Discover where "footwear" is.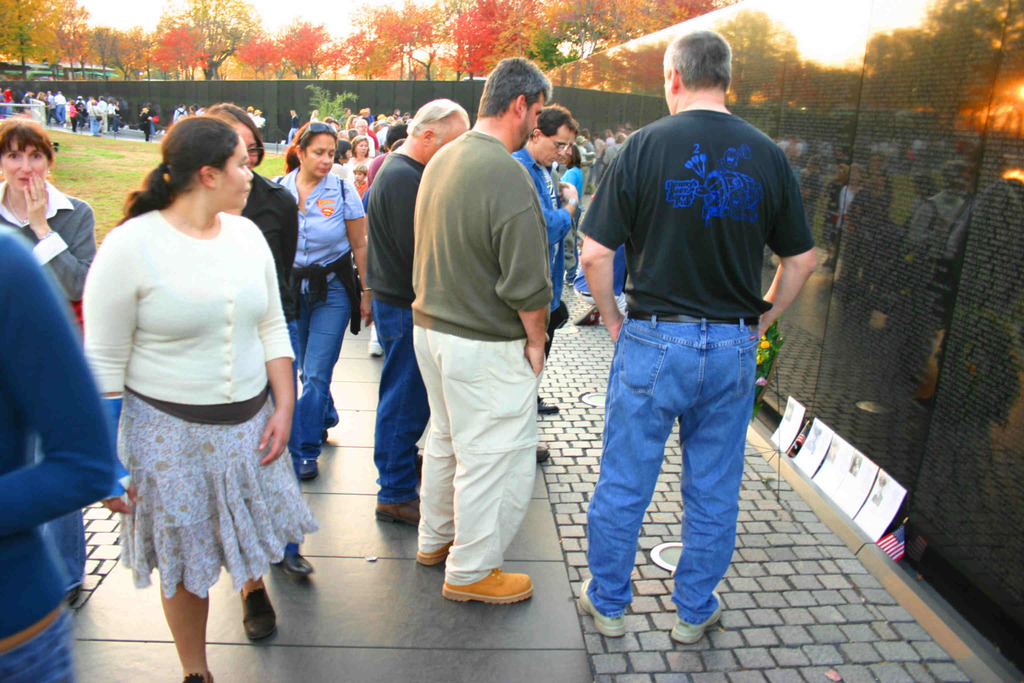
Discovered at 533:399:559:420.
